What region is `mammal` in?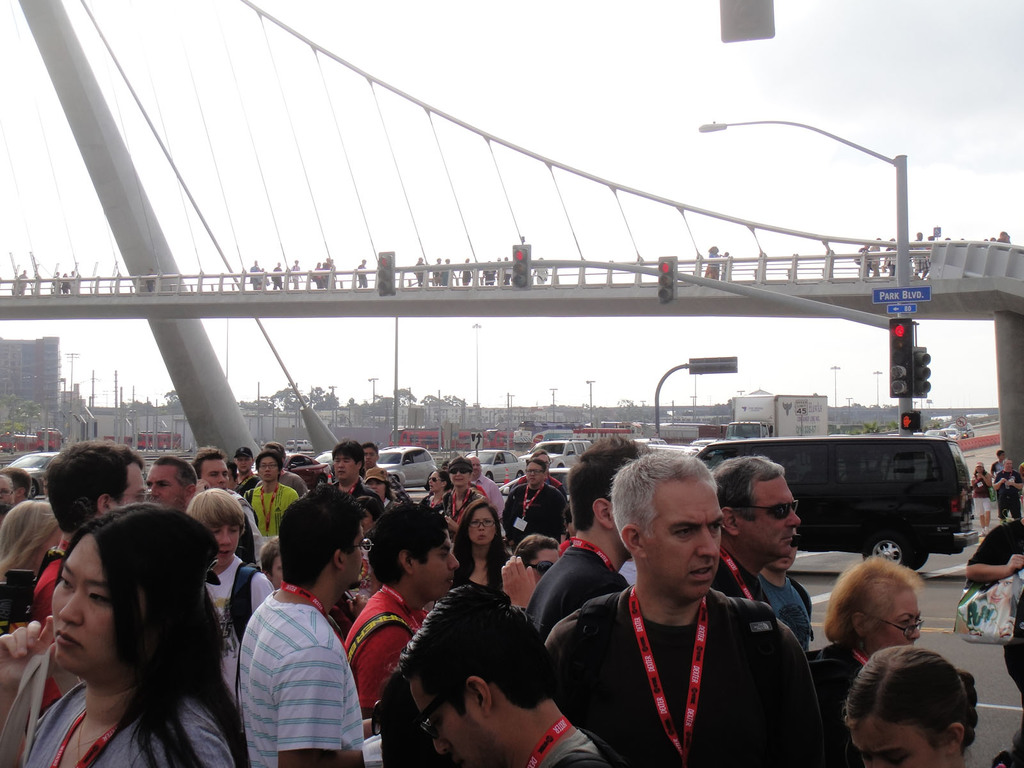
x1=288 y1=258 x2=301 y2=289.
